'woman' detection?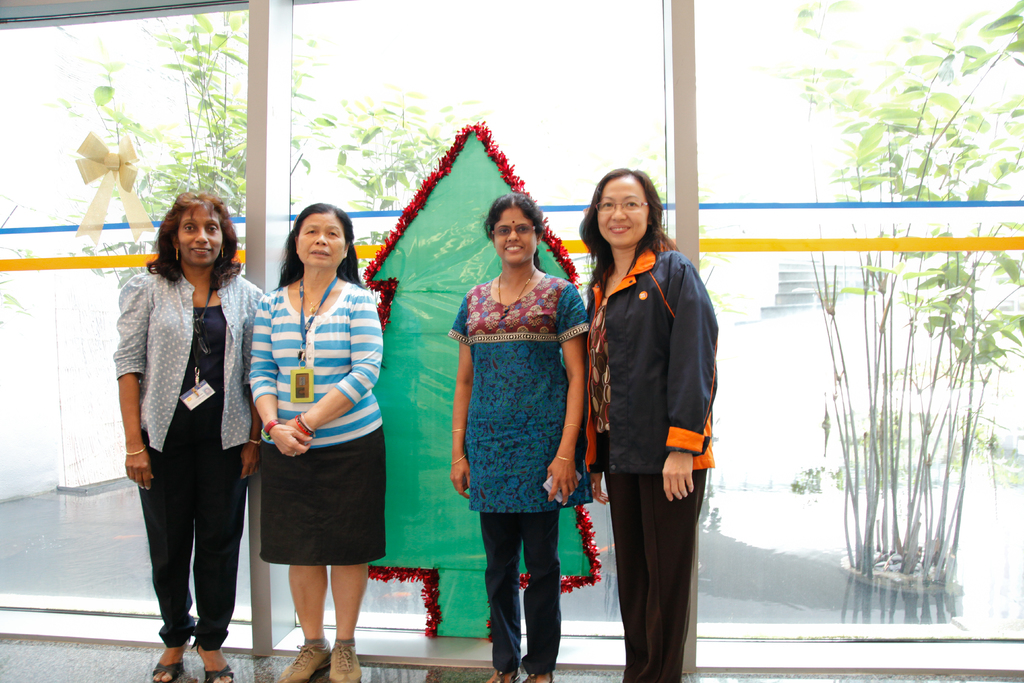
(left=451, top=186, right=590, bottom=658)
